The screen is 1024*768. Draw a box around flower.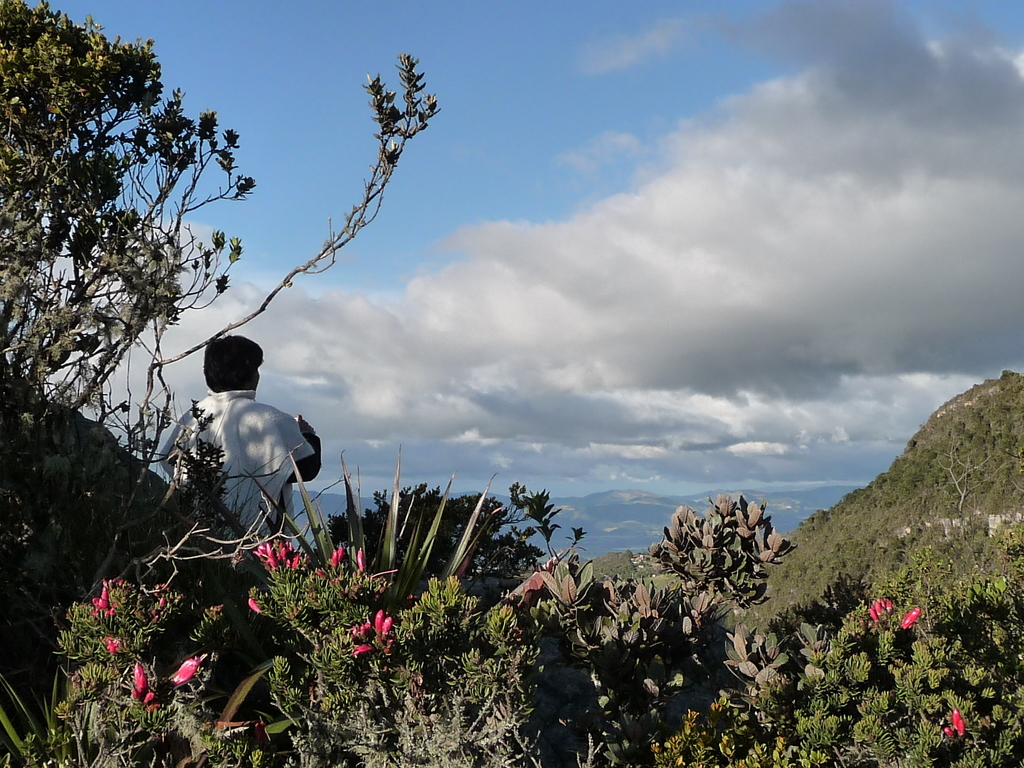
rect(103, 637, 123, 652).
